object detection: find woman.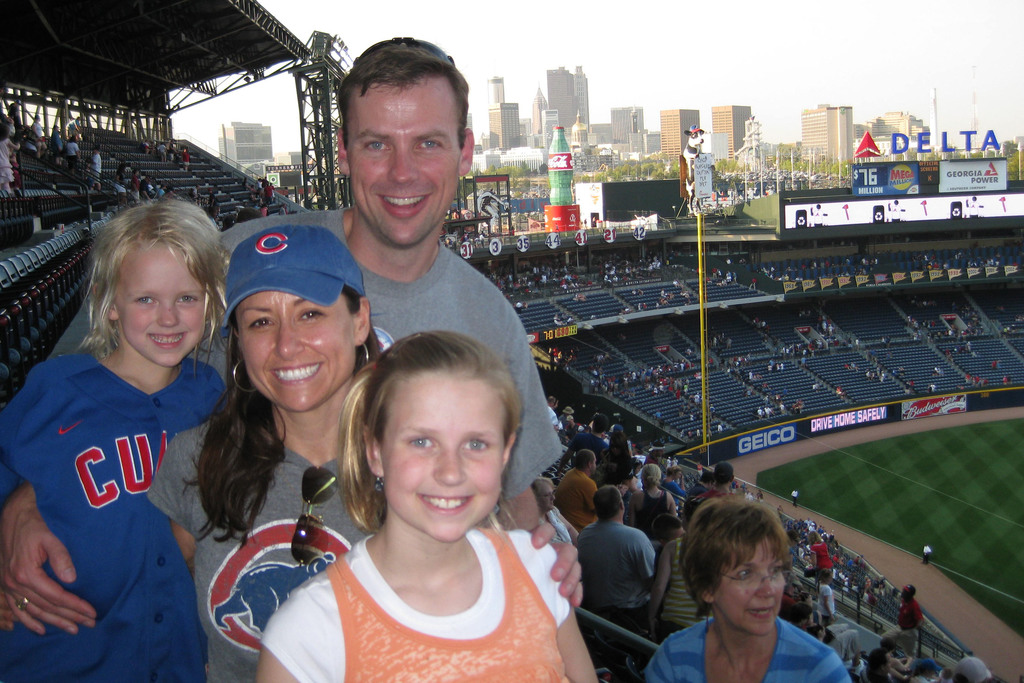
x1=607 y1=425 x2=640 y2=463.
